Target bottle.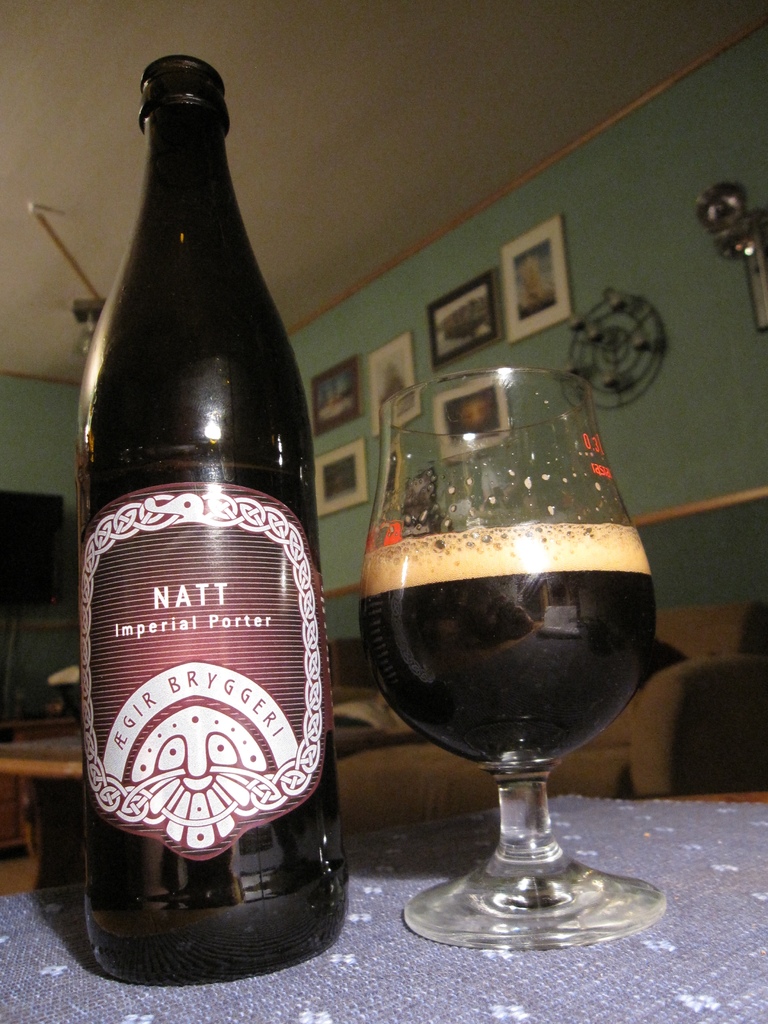
Target region: locate(36, 44, 353, 987).
